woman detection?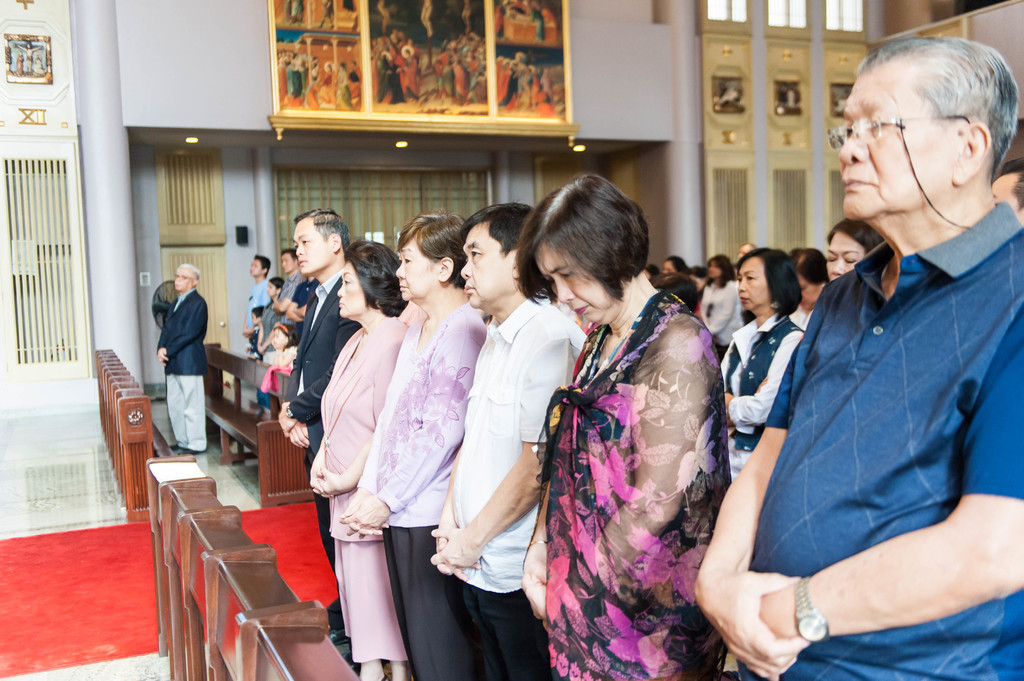
bbox(720, 245, 806, 483)
